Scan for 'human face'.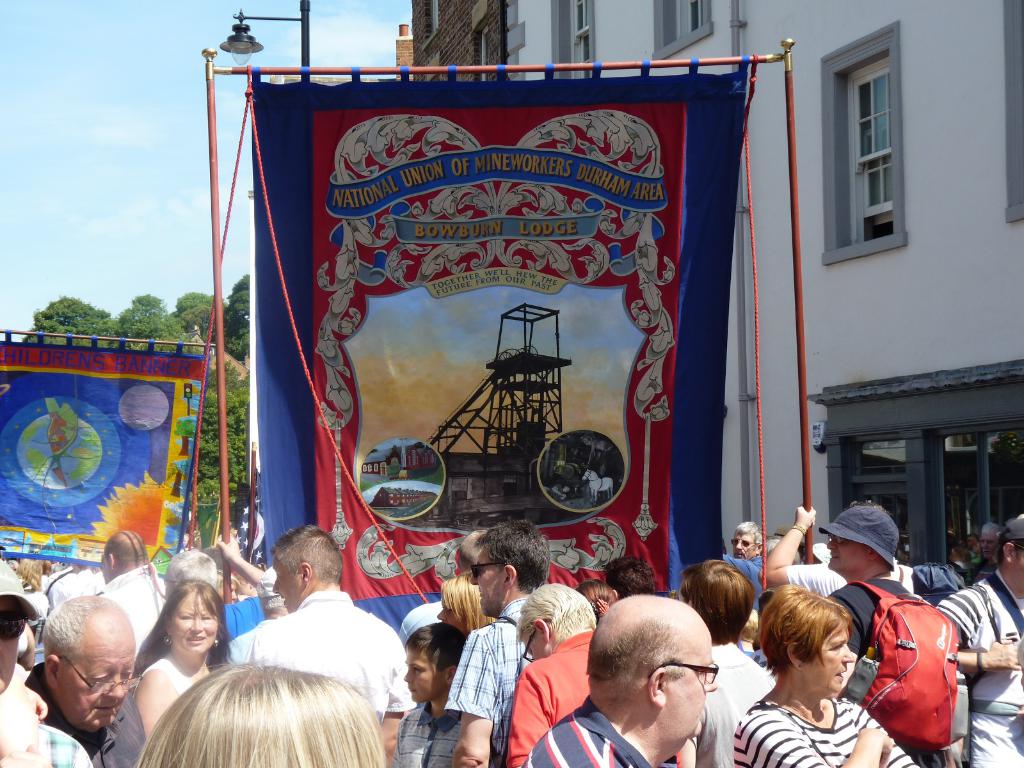
Scan result: pyautogui.locateOnScreen(984, 537, 994, 557).
